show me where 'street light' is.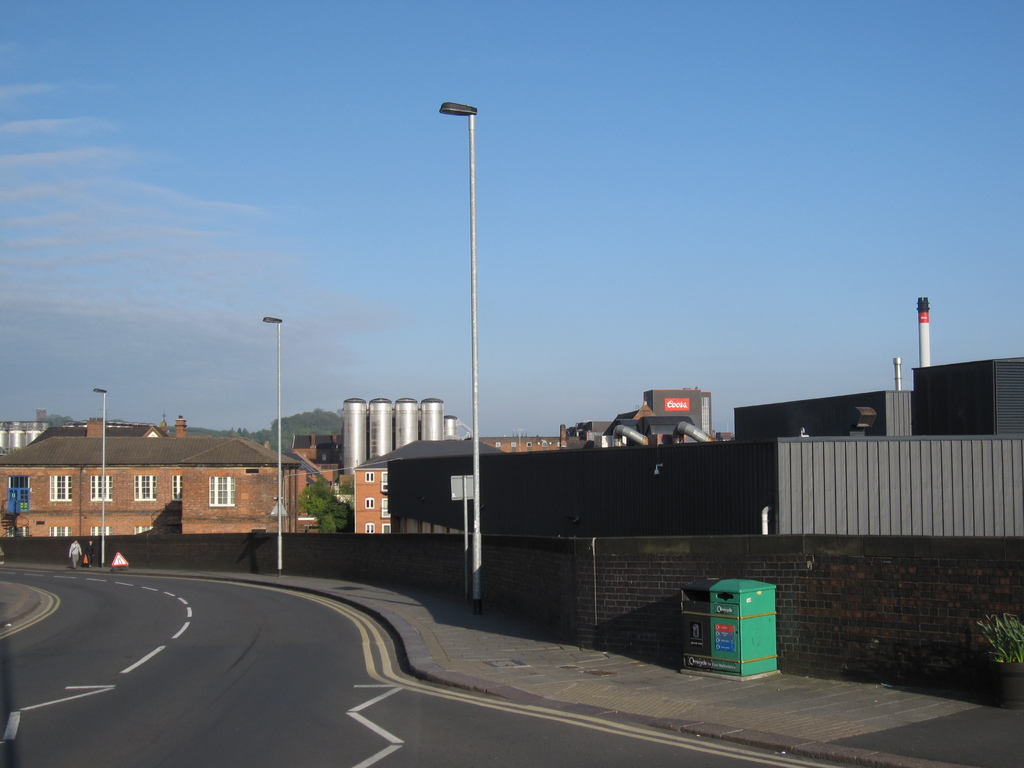
'street light' is at {"left": 442, "top": 102, "right": 481, "bottom": 608}.
